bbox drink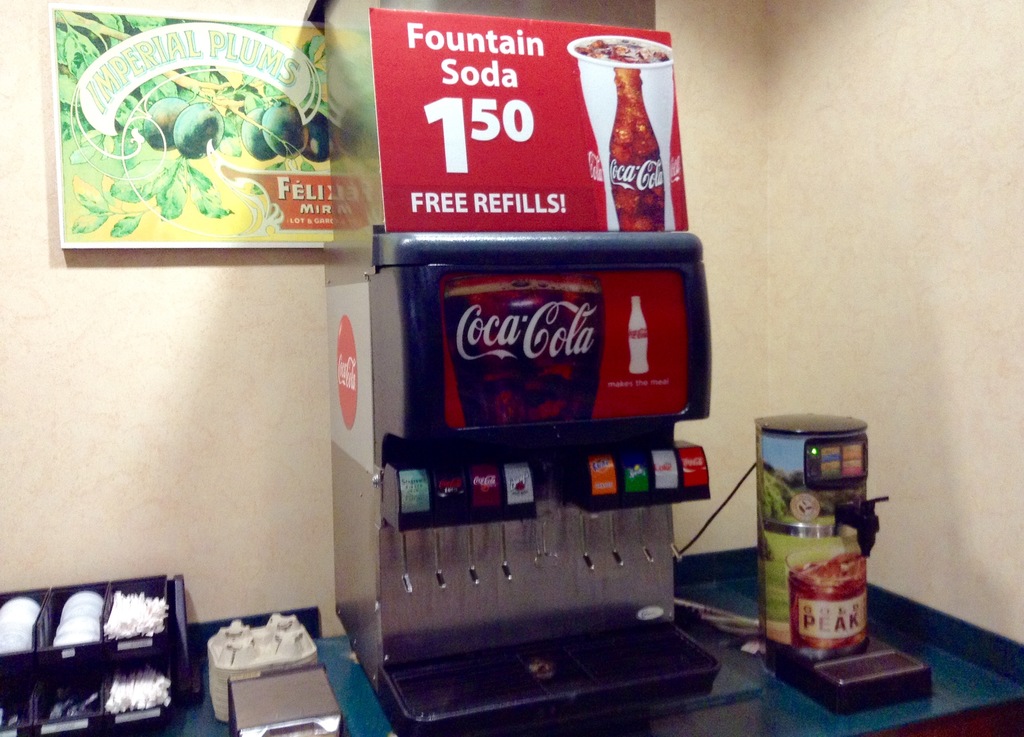
bbox(577, 34, 685, 280)
